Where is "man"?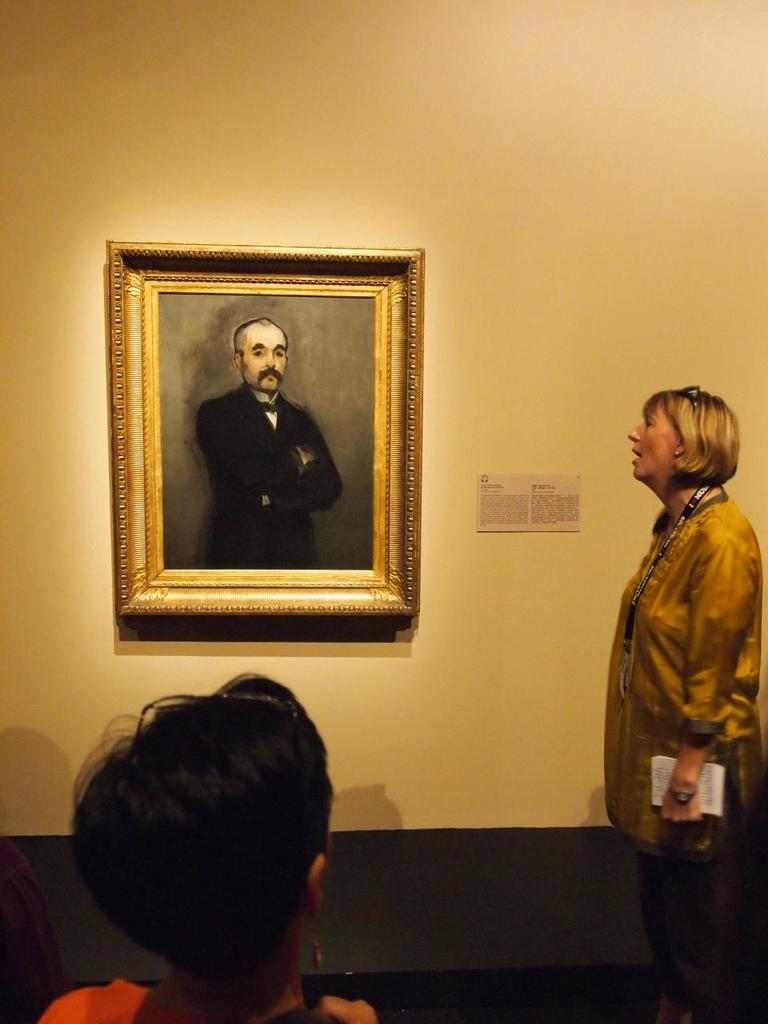
left=196, top=323, right=342, bottom=566.
